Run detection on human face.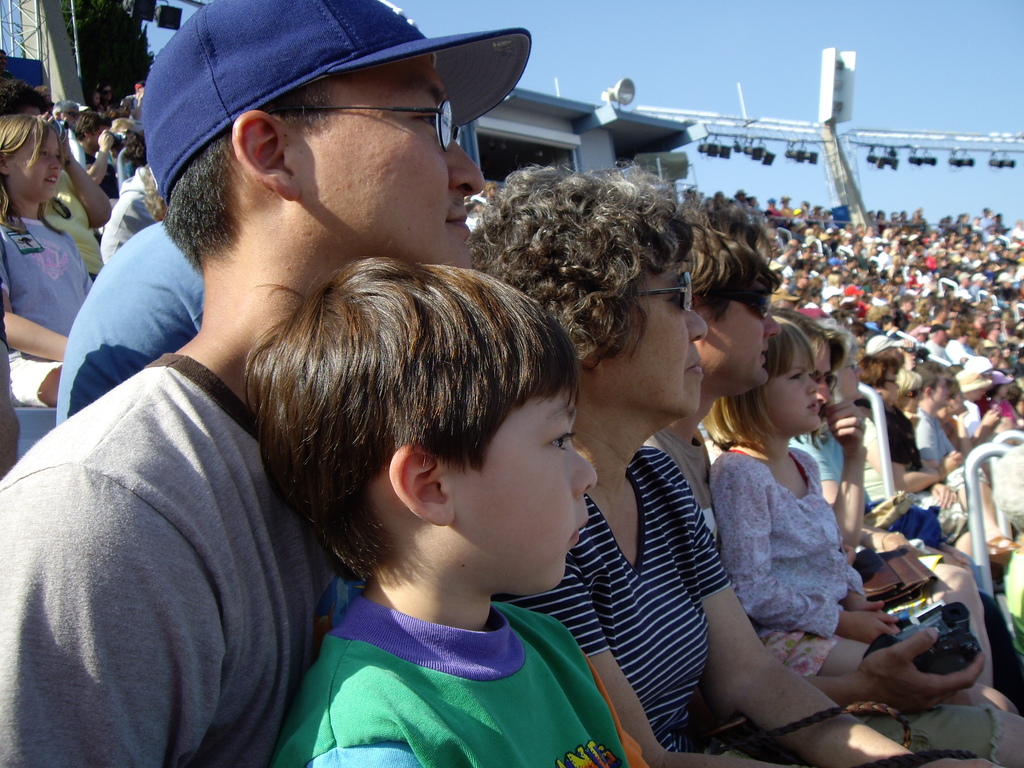
Result: 883, 369, 902, 404.
